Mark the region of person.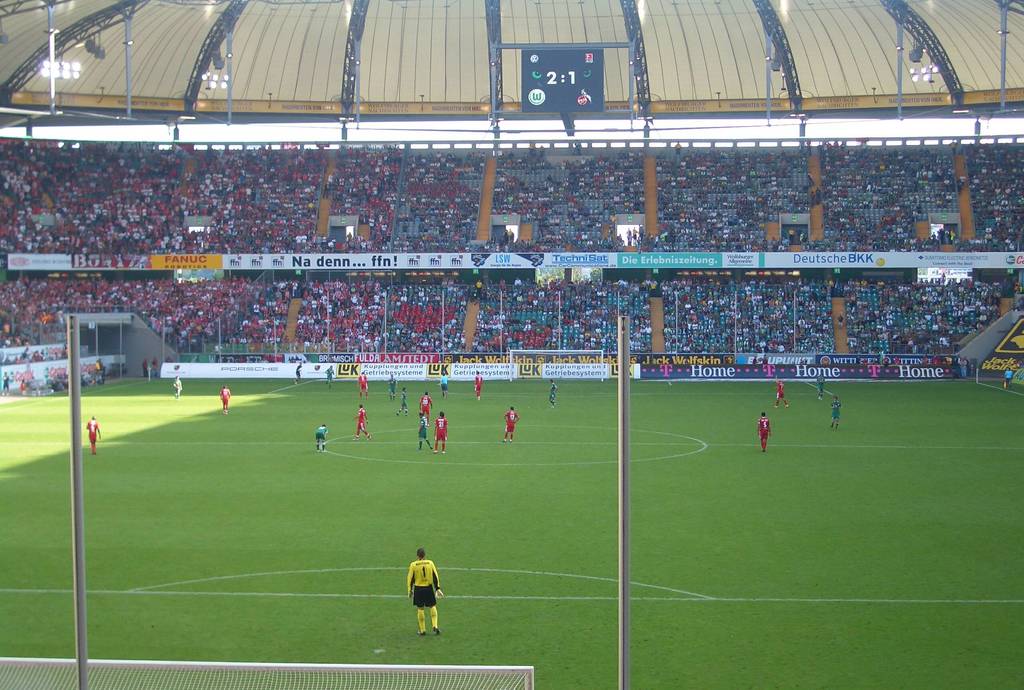
Region: (left=314, top=425, right=327, bottom=458).
